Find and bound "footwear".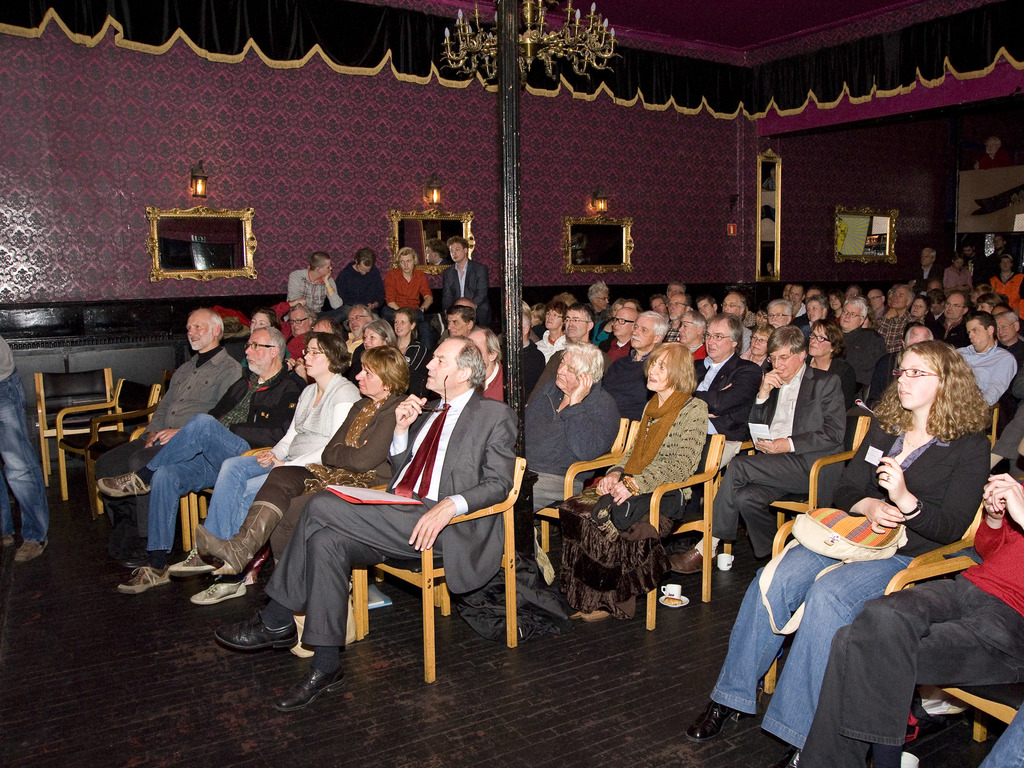
Bound: [x1=668, y1=541, x2=719, y2=573].
